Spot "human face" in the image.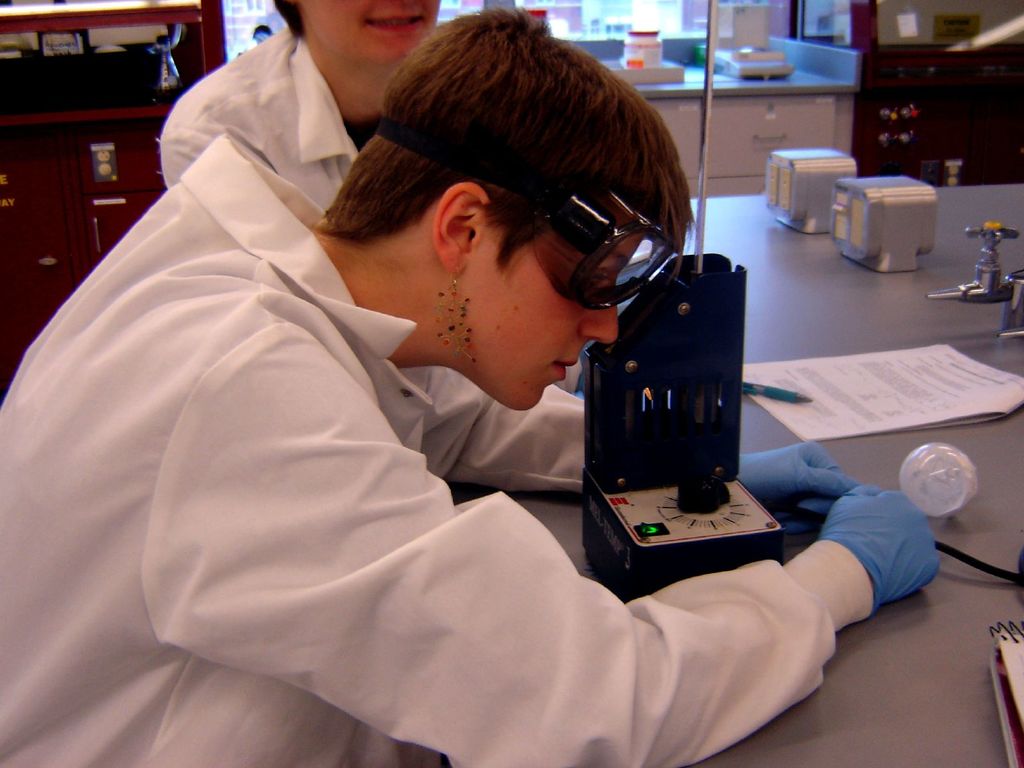
"human face" found at box=[479, 221, 649, 410].
